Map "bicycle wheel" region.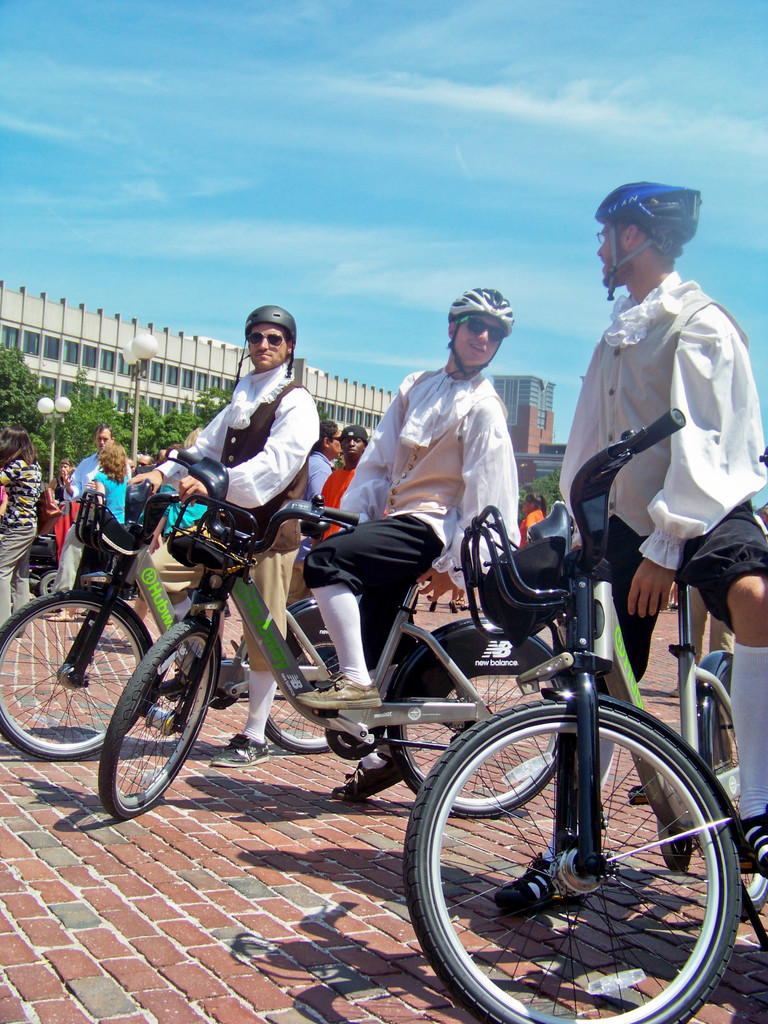
Mapped to left=262, top=650, right=340, bottom=757.
